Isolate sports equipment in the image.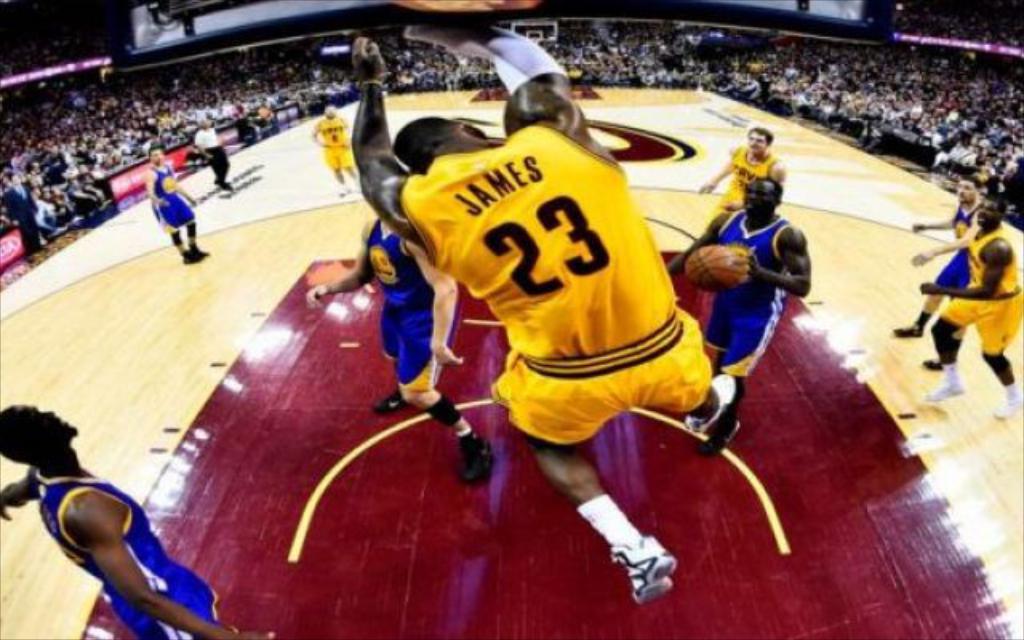
Isolated region: pyautogui.locateOnScreen(470, 438, 493, 483).
